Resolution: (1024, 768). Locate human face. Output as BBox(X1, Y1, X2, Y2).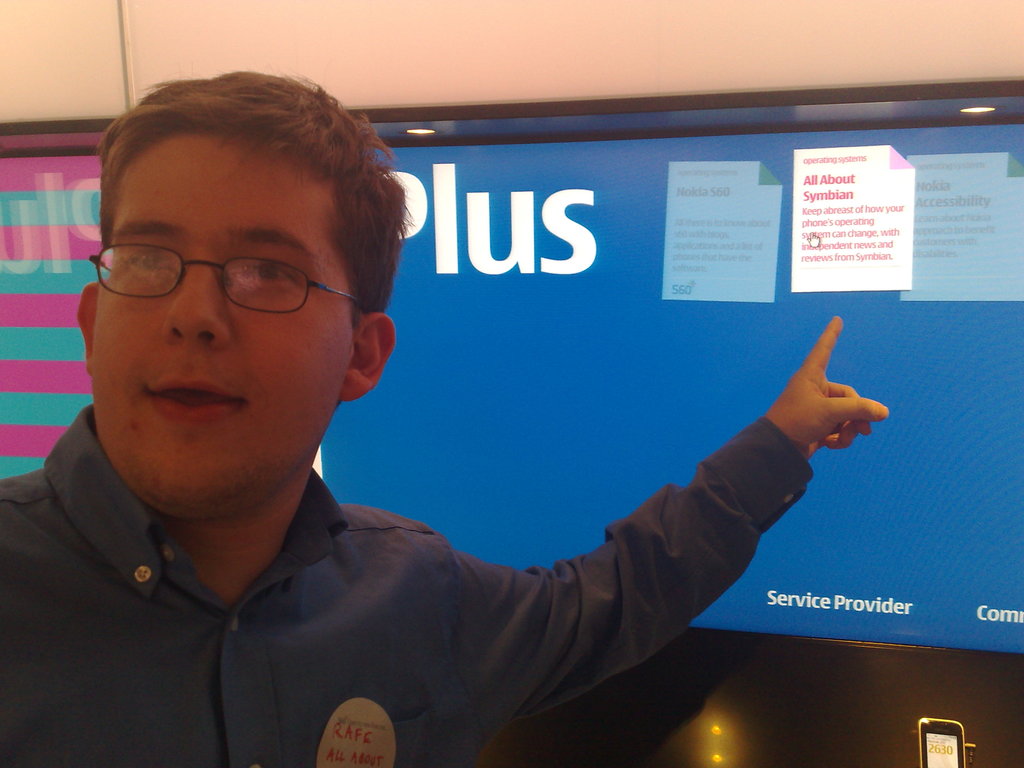
BBox(91, 136, 360, 506).
